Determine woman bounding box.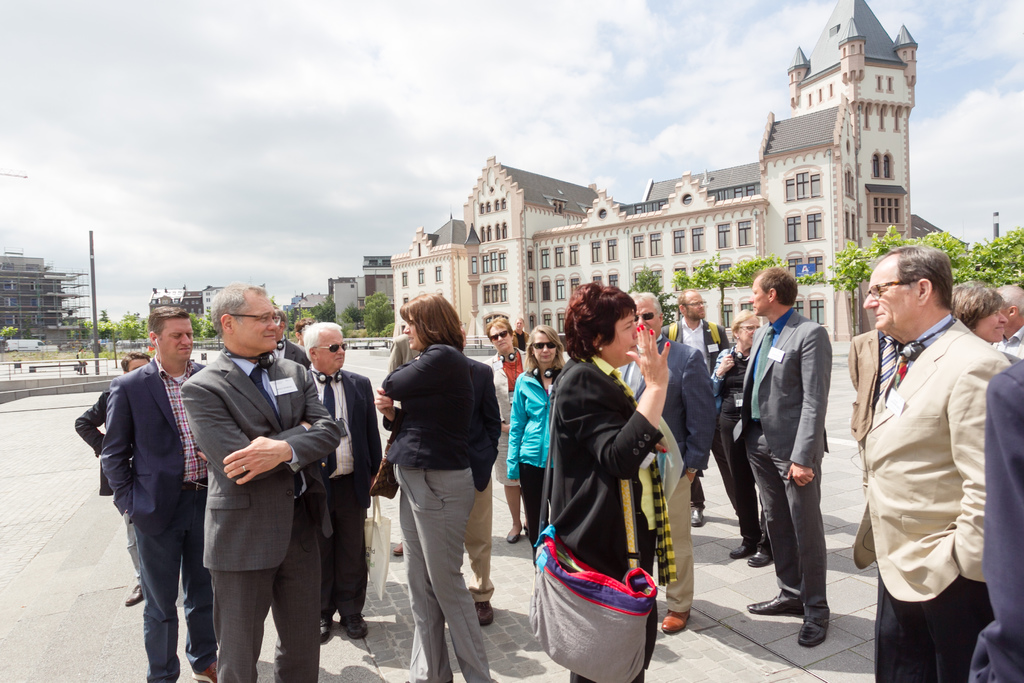
Determined: (534, 280, 689, 682).
